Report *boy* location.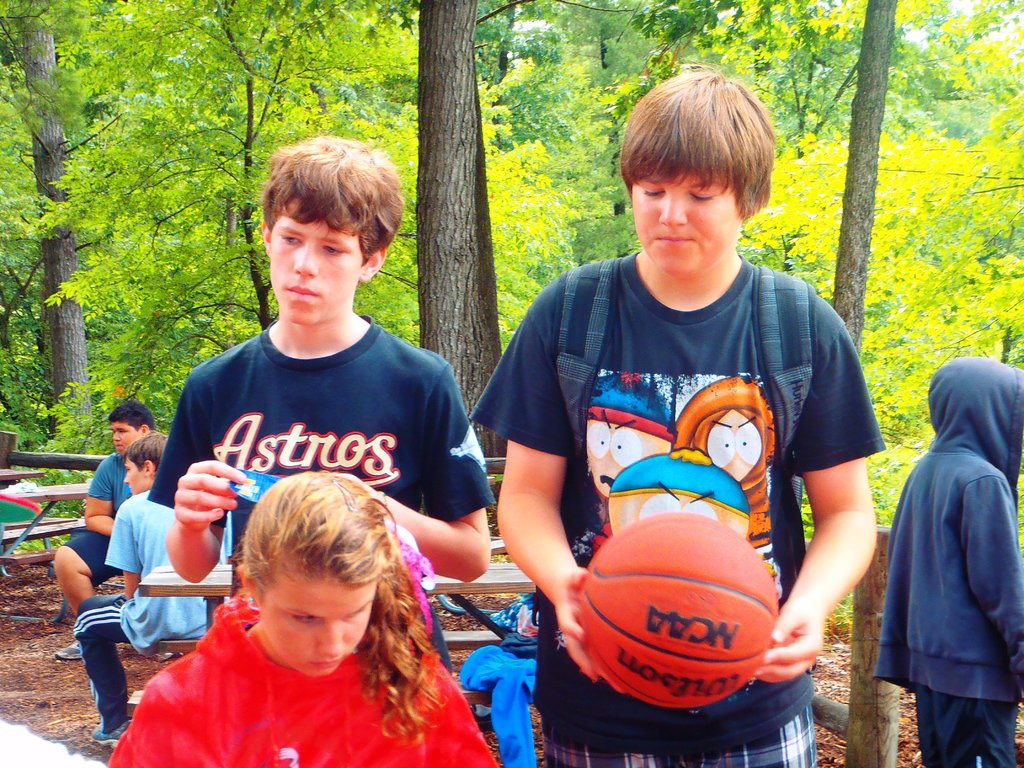
Report: 482 100 874 760.
